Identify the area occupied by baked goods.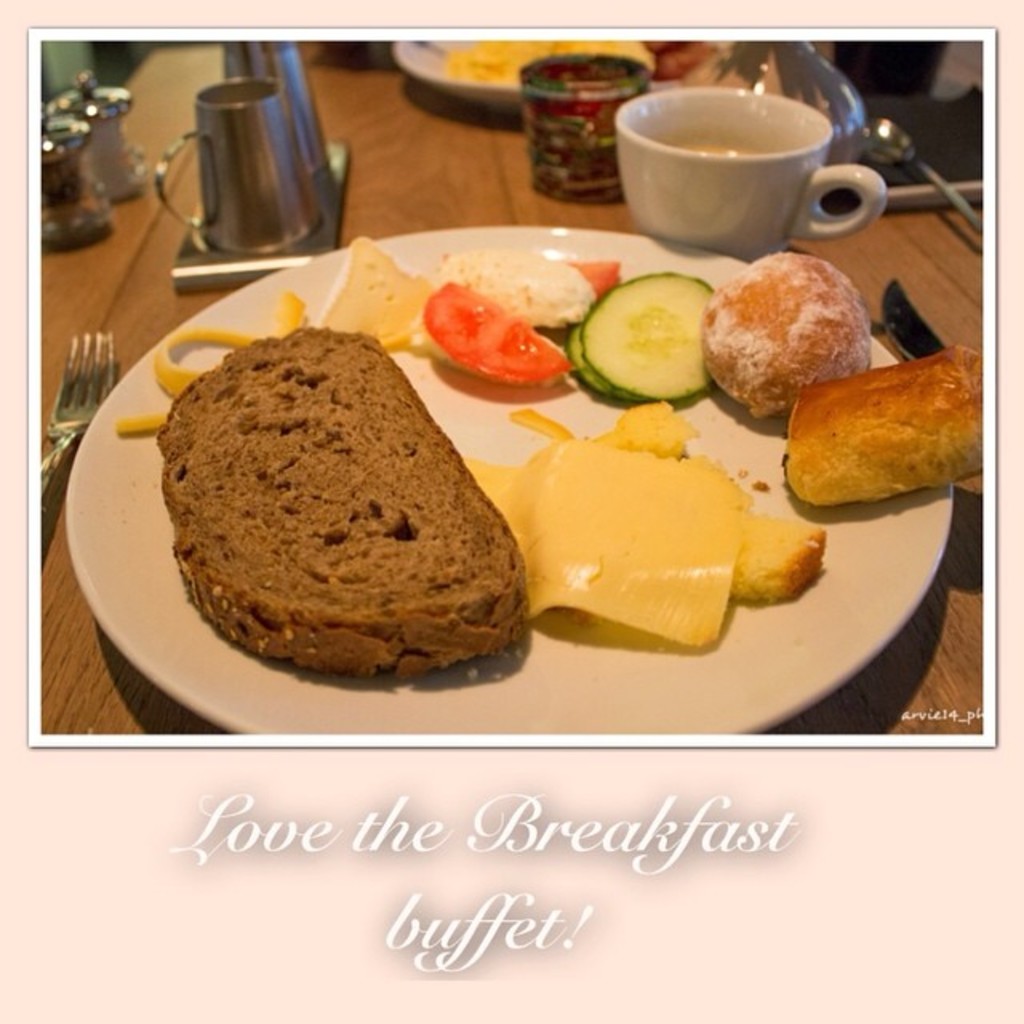
Area: detection(779, 342, 982, 506).
